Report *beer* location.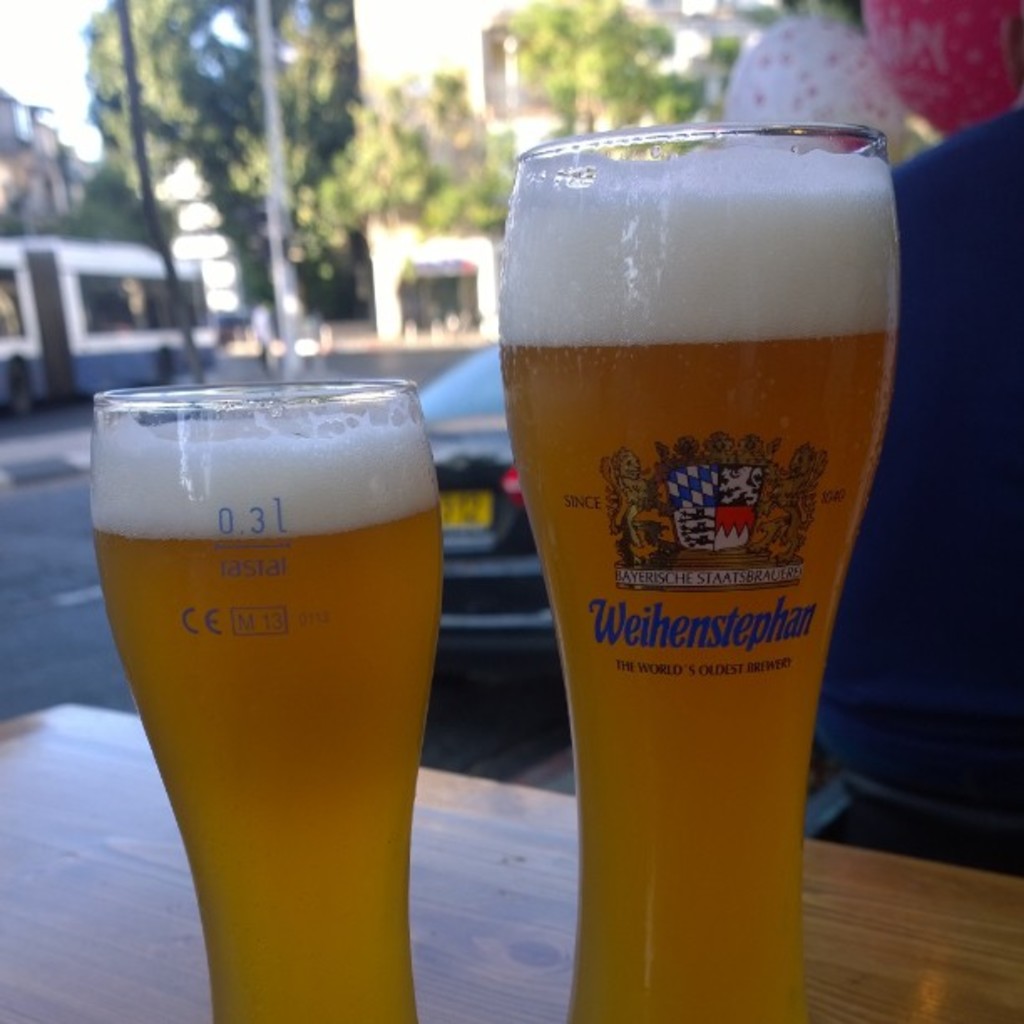
Report: <box>85,371,482,1022</box>.
